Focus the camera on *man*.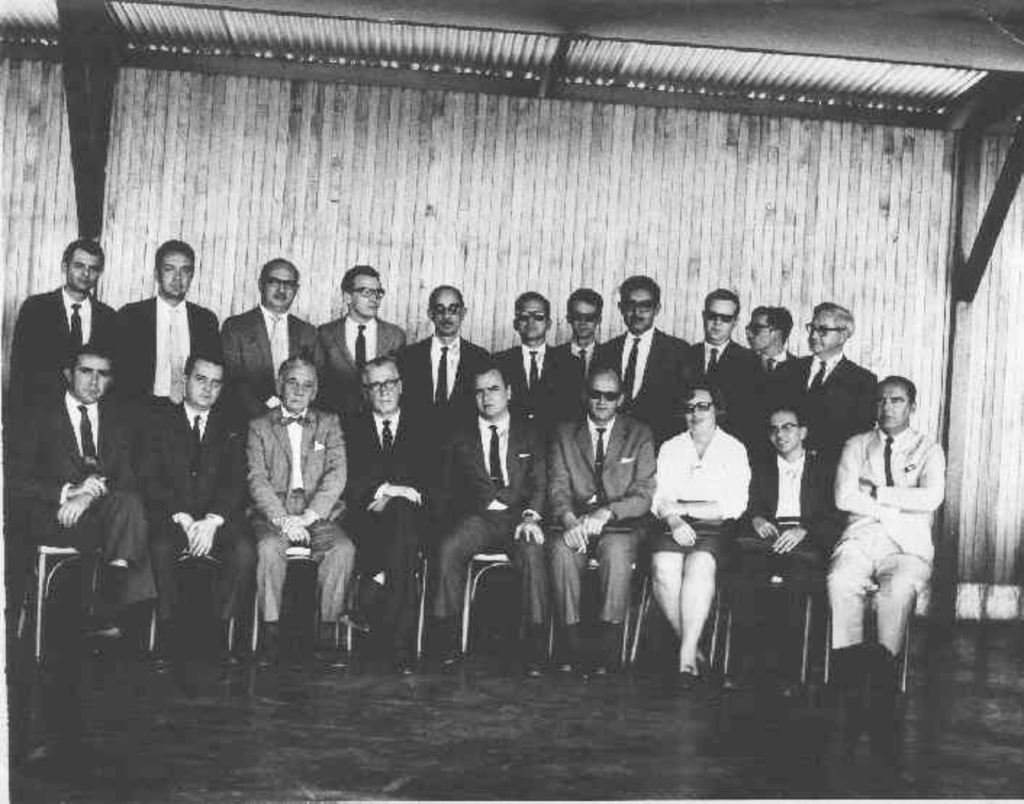
Focus region: x1=396, y1=280, x2=496, y2=464.
